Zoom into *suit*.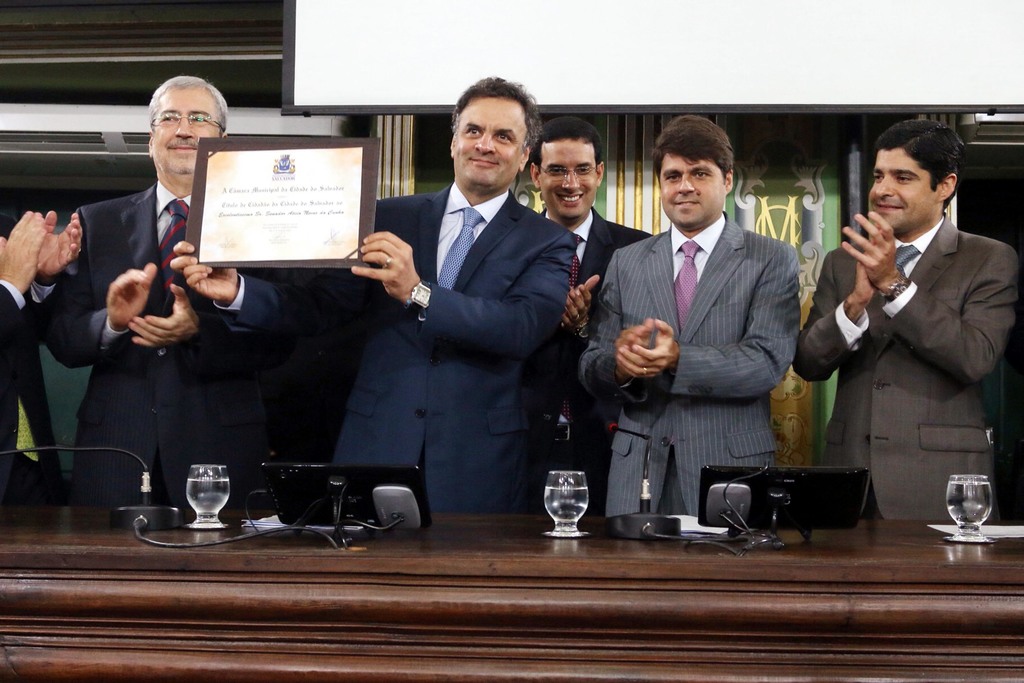
Zoom target: <box>0,208,63,503</box>.
